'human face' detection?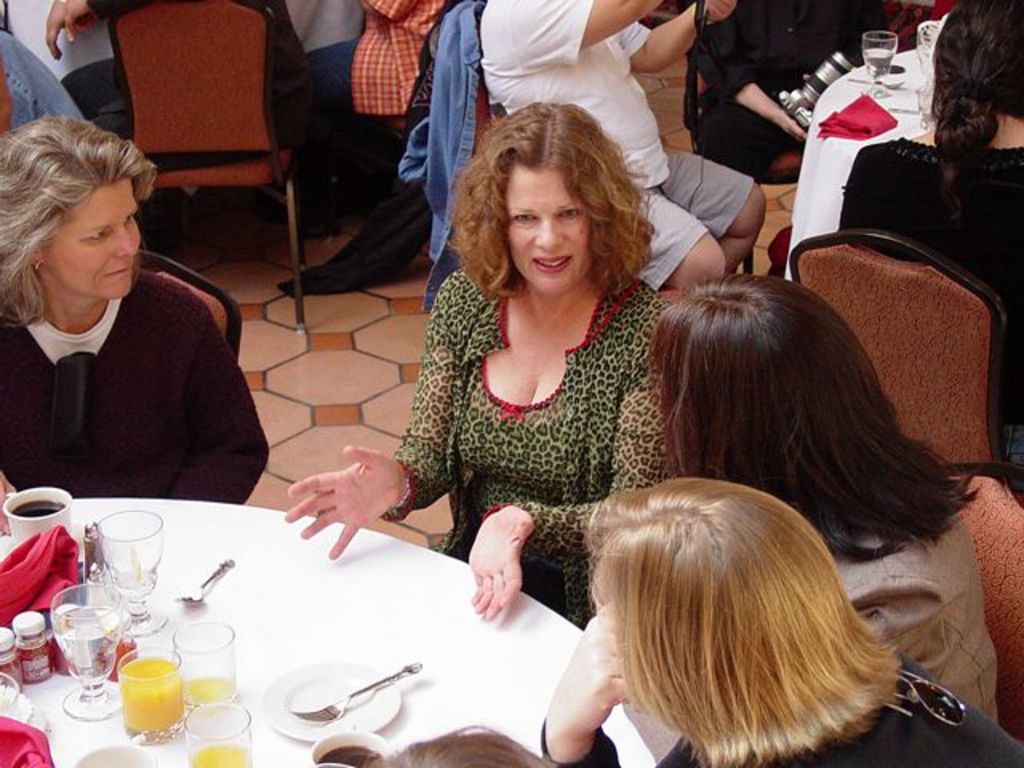
detection(46, 179, 139, 301)
